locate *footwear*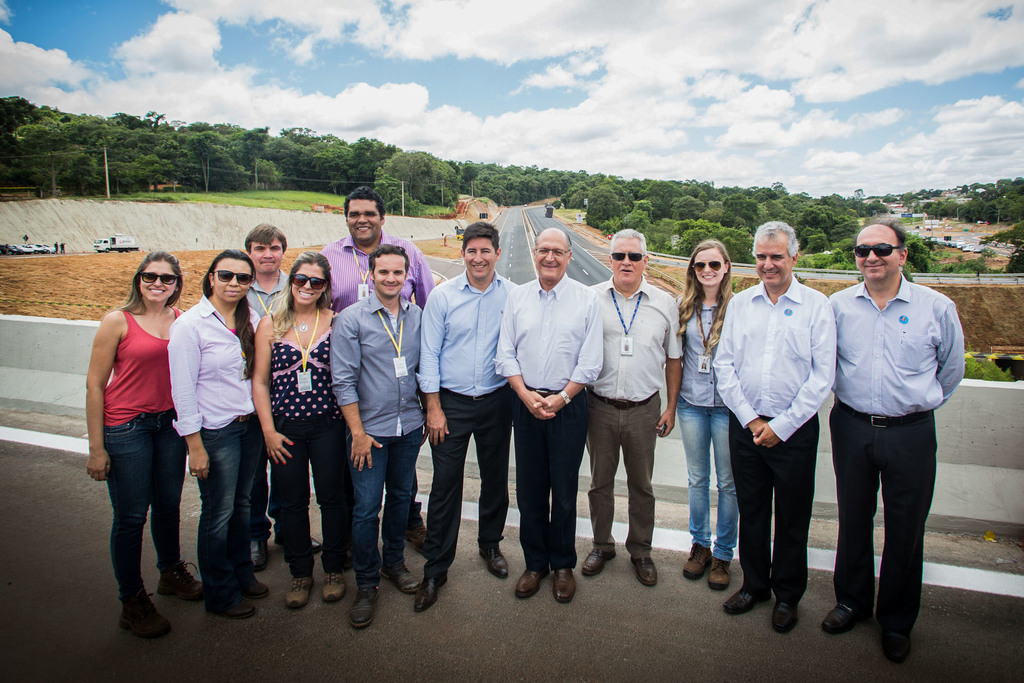
723, 582, 762, 612
